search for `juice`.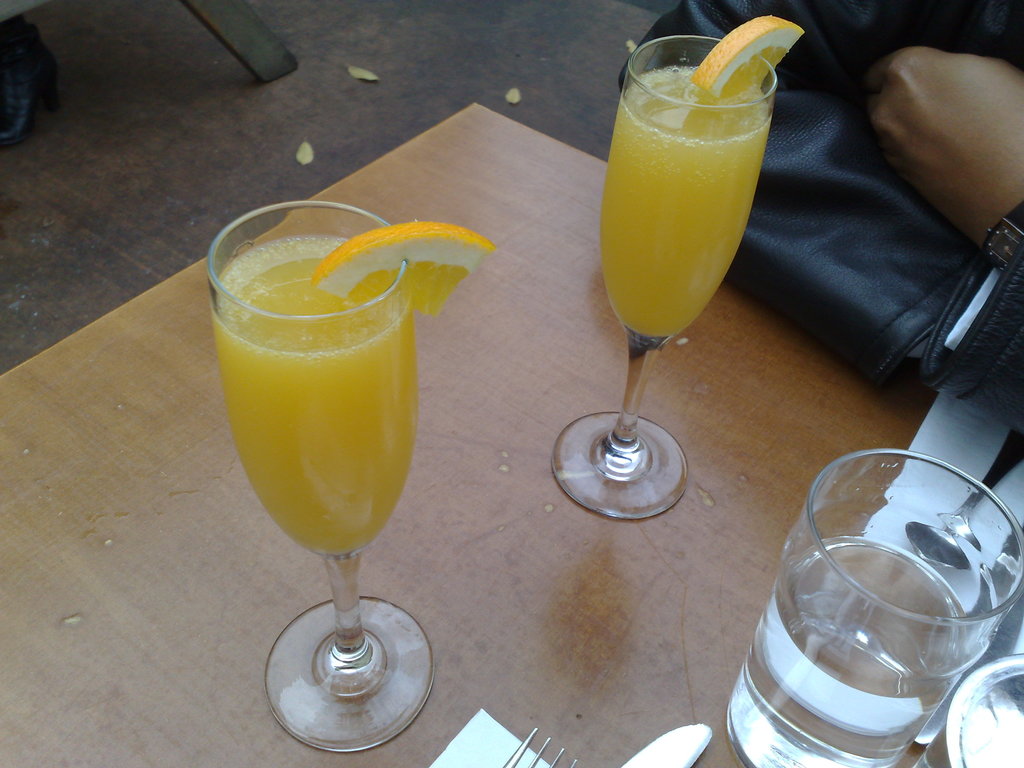
Found at (left=600, top=36, right=780, bottom=421).
